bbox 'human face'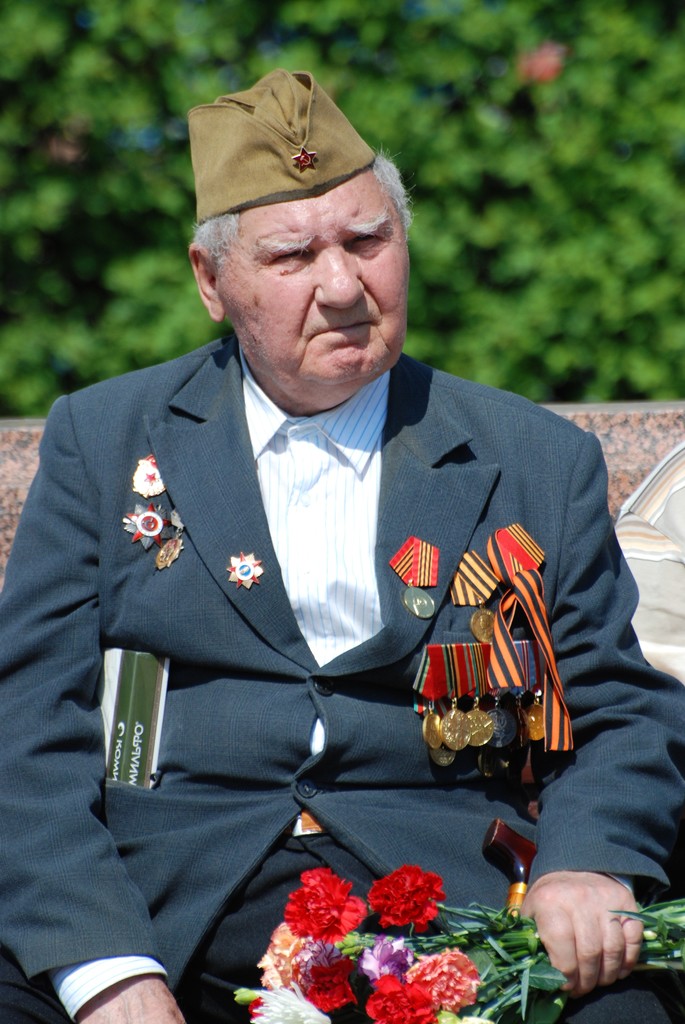
<region>218, 179, 414, 396</region>
